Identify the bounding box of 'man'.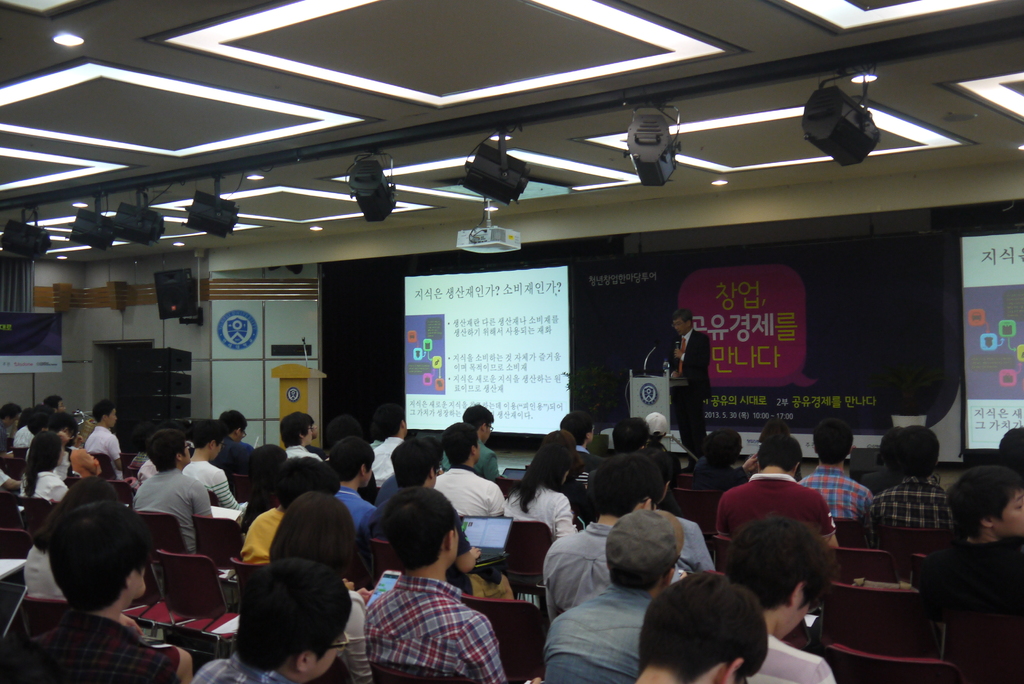
{"x1": 367, "y1": 398, "x2": 410, "y2": 488}.
